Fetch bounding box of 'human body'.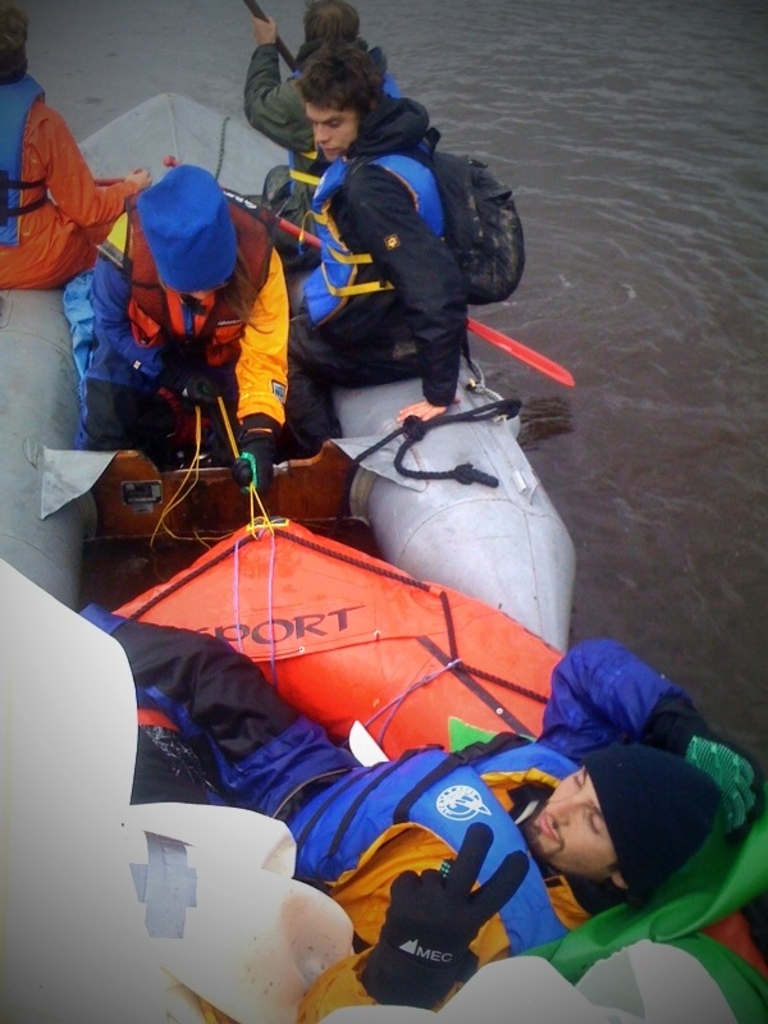
Bbox: BBox(78, 210, 293, 499).
